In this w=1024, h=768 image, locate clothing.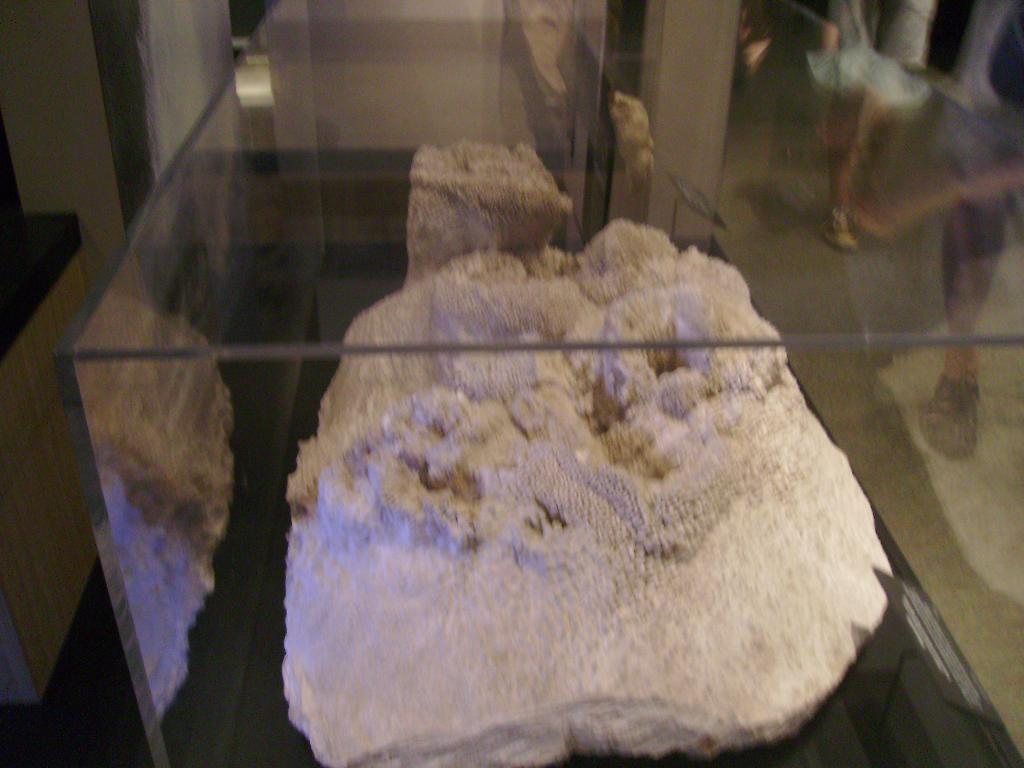
Bounding box: locate(932, 0, 1017, 377).
